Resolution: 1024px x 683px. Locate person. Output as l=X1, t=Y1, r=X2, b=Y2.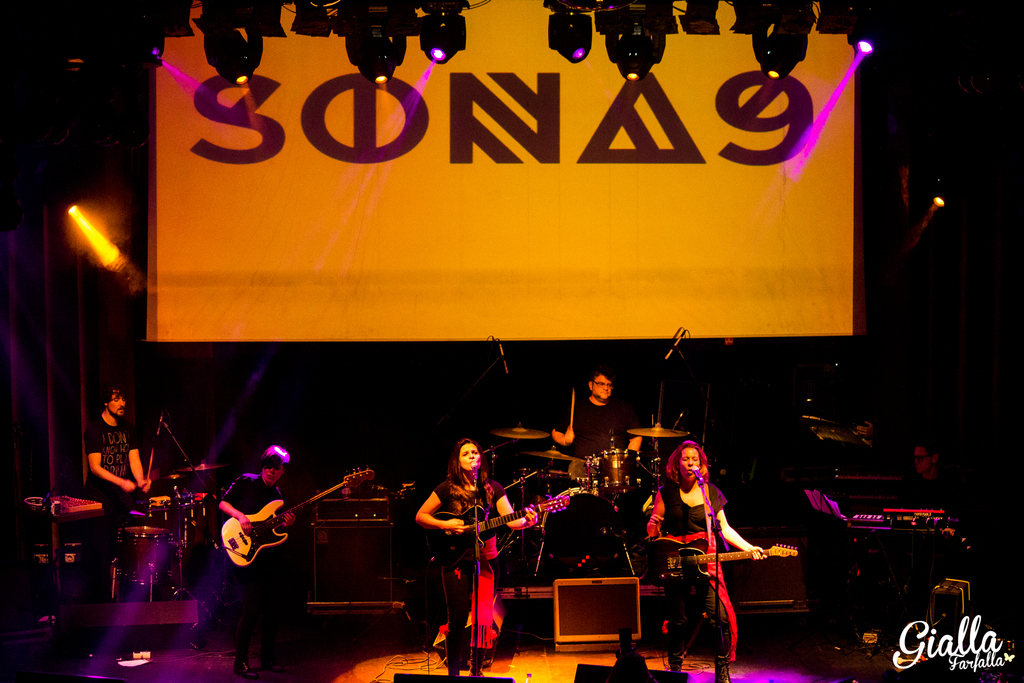
l=220, t=441, r=297, b=682.
